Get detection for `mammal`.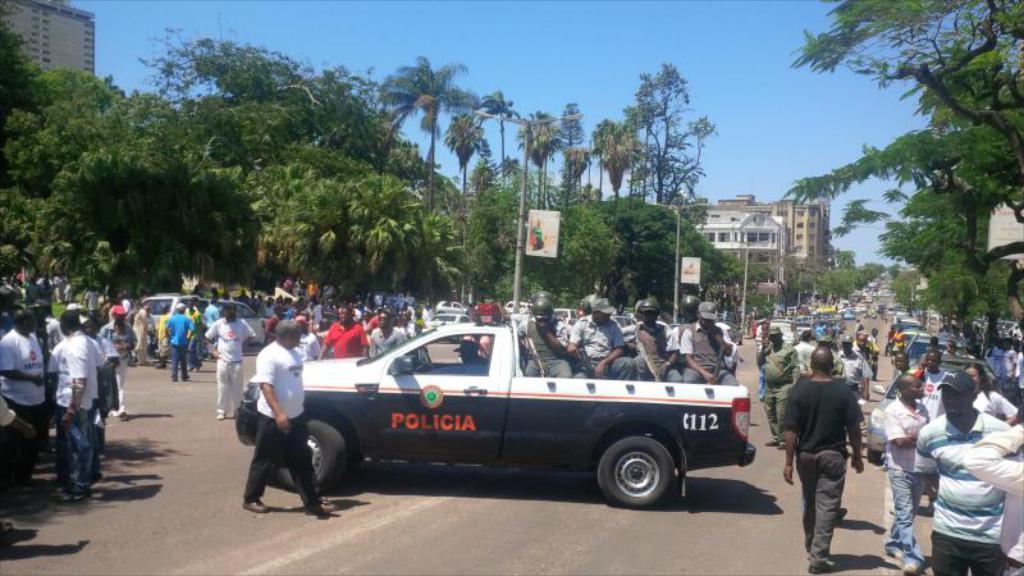
Detection: <bbox>1, 402, 29, 540</bbox>.
